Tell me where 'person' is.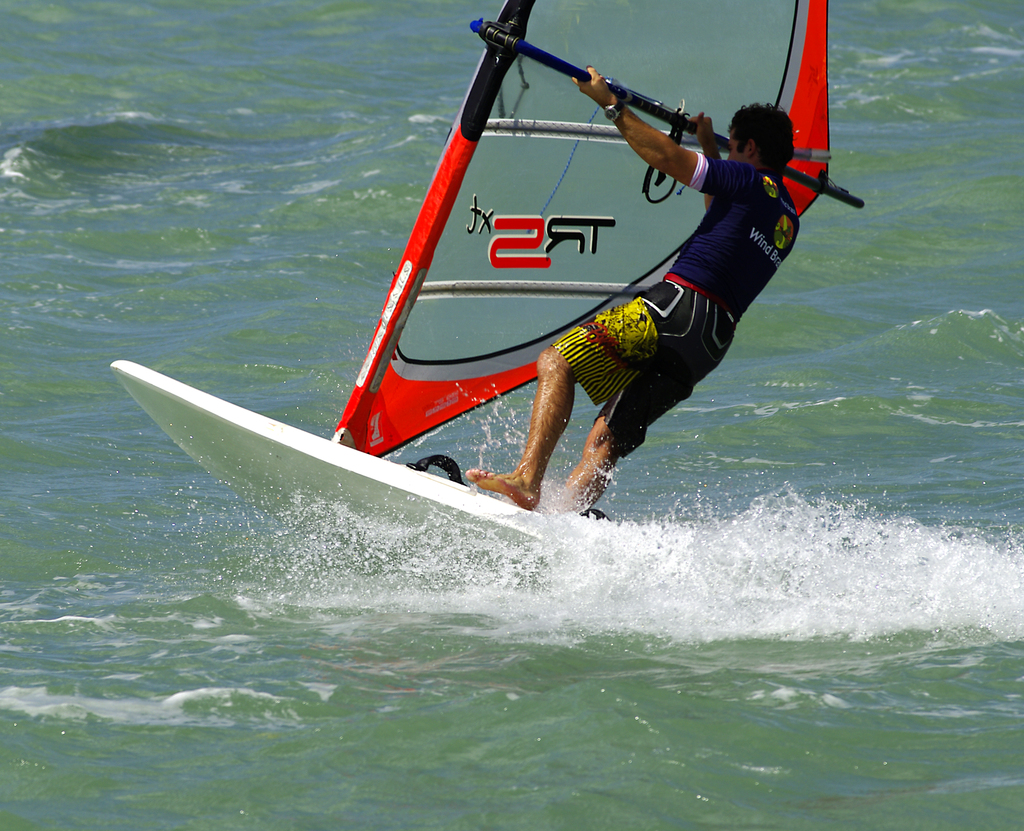
'person' is at left=463, top=64, right=804, bottom=511.
